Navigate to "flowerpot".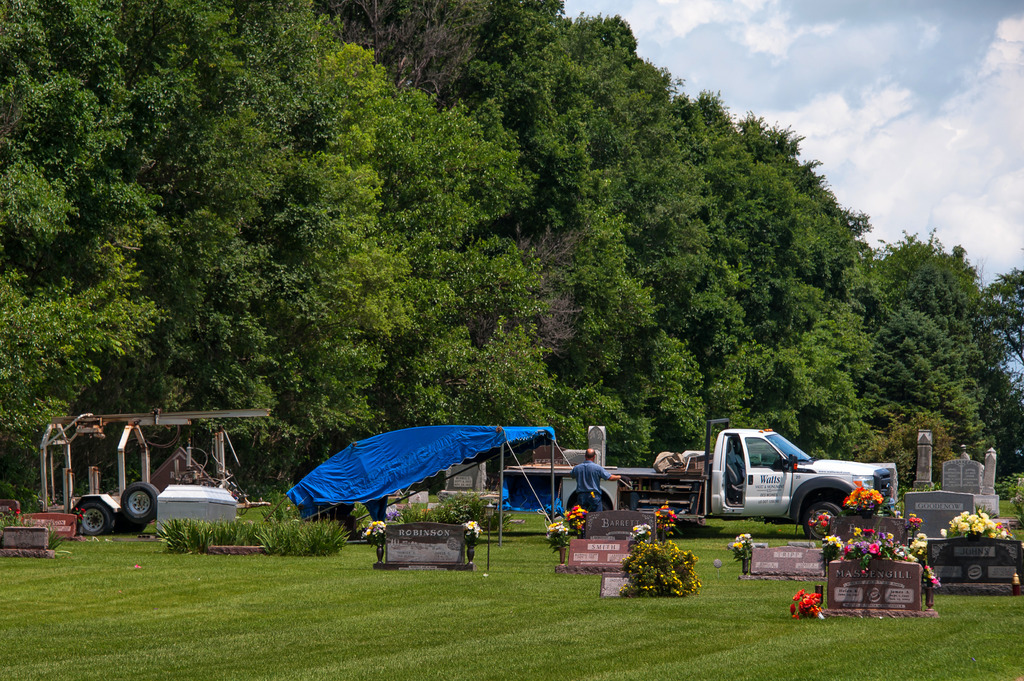
Navigation target: (739,557,748,575).
